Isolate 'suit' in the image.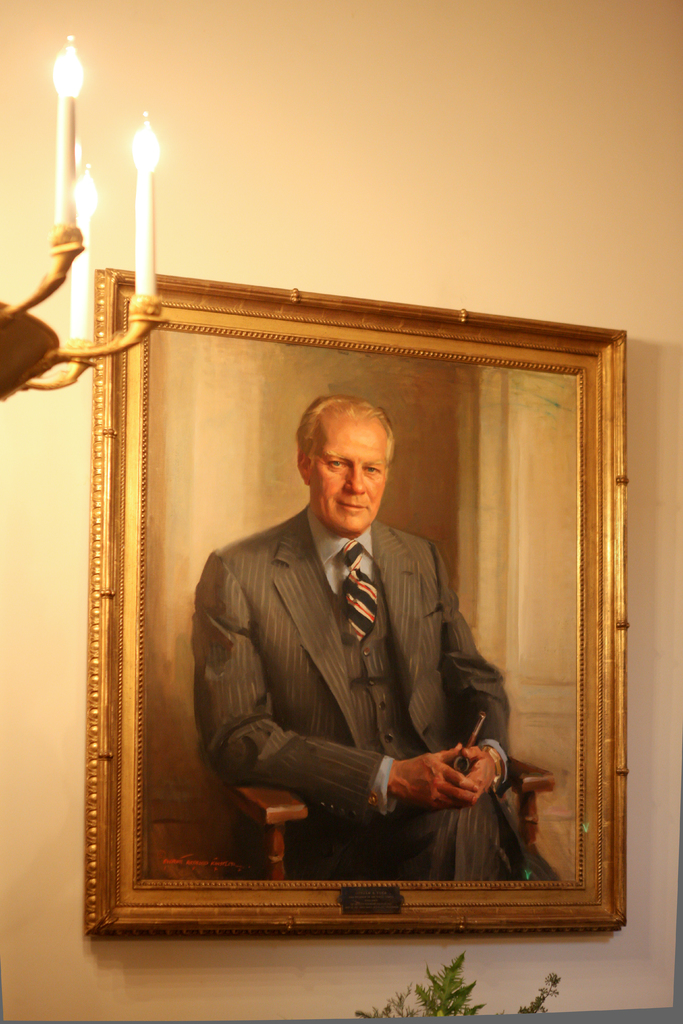
Isolated region: 157/454/564/925.
